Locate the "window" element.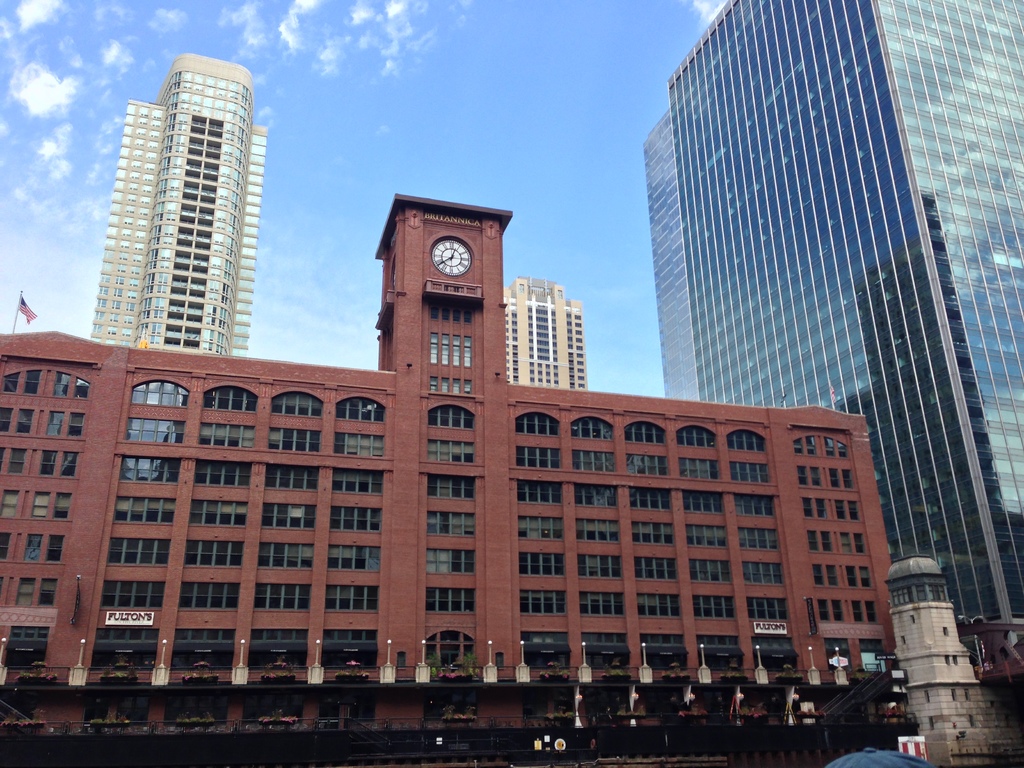
Element bbox: l=47, t=535, r=64, b=561.
